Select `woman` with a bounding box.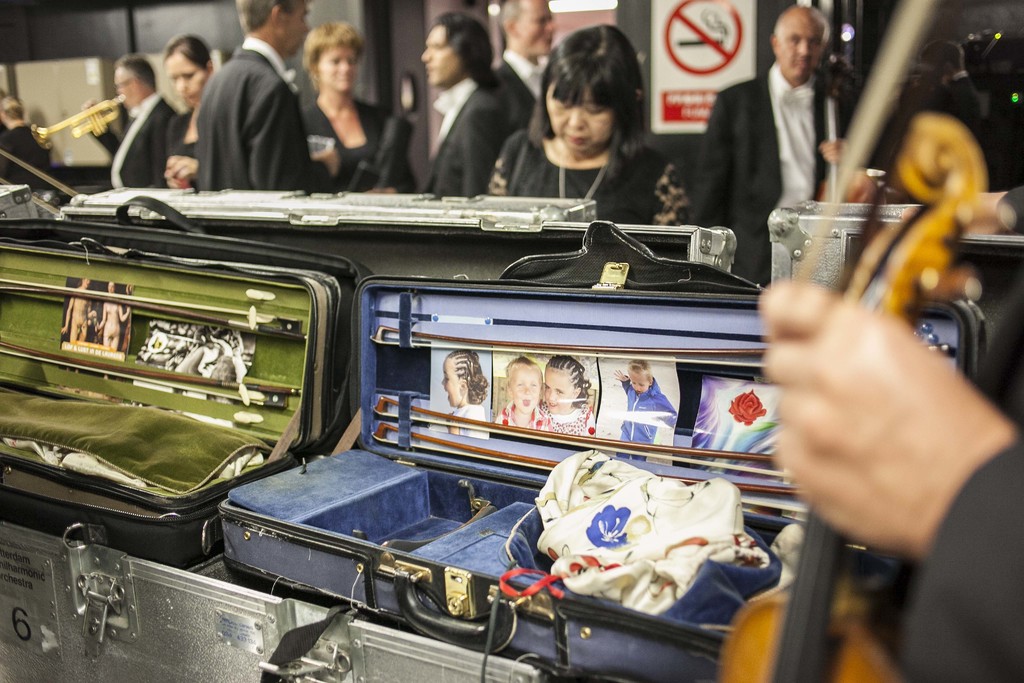
crop(492, 28, 691, 224).
